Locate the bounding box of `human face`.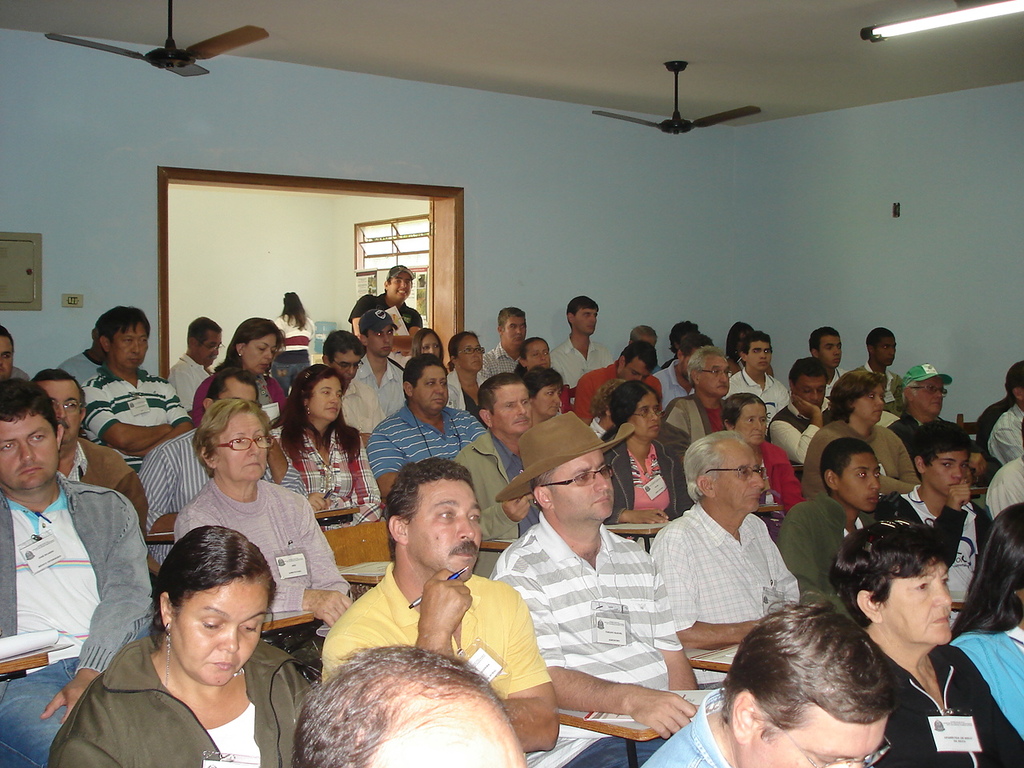
Bounding box: BBox(423, 335, 438, 359).
